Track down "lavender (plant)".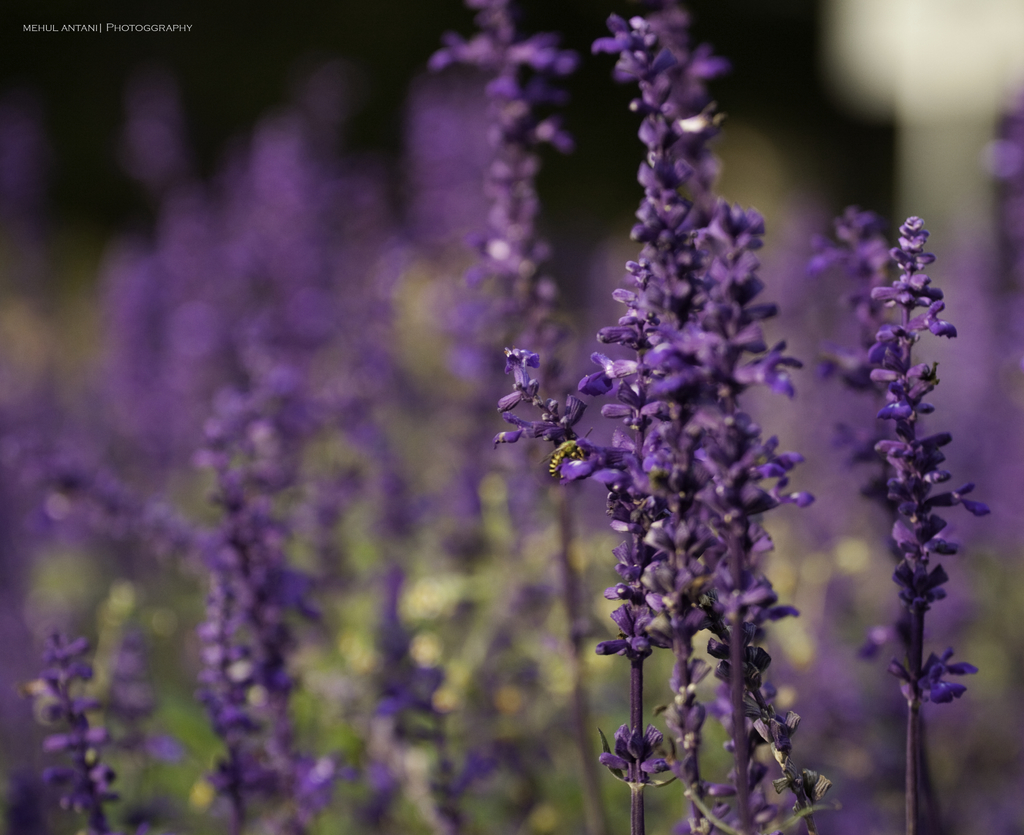
Tracked to bbox=[0, 0, 1023, 834].
